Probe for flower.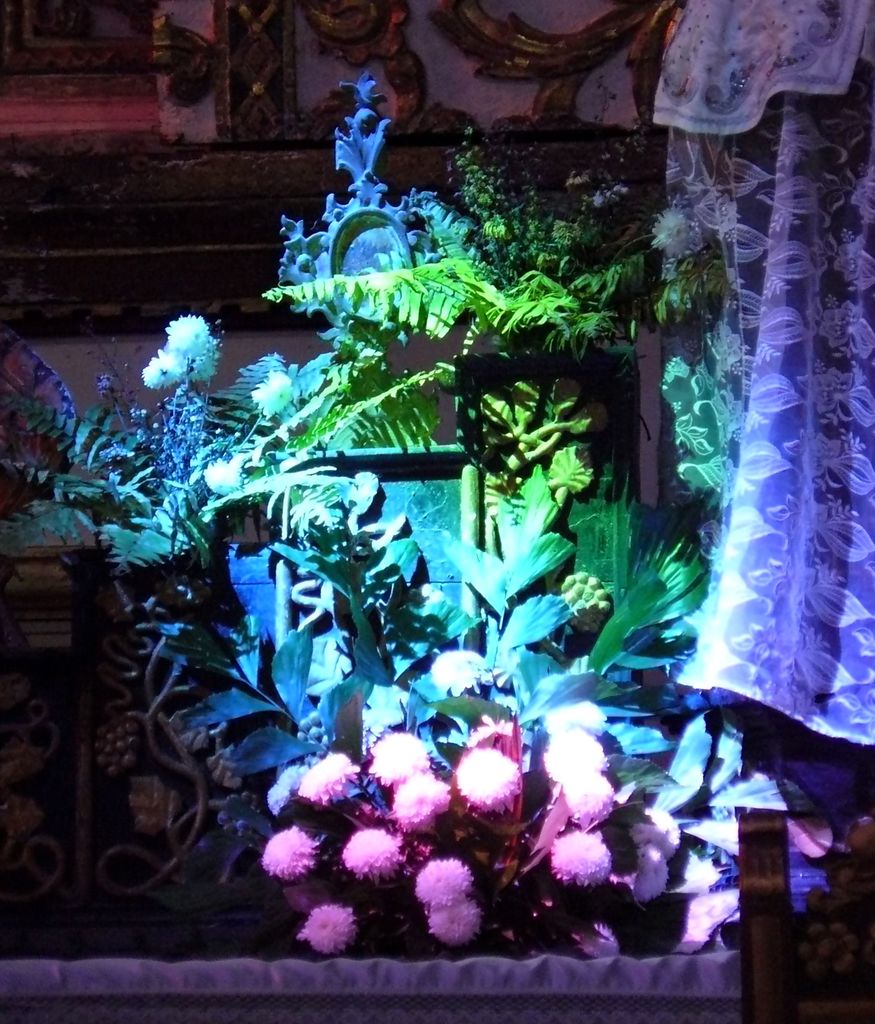
Probe result: locate(623, 849, 668, 899).
